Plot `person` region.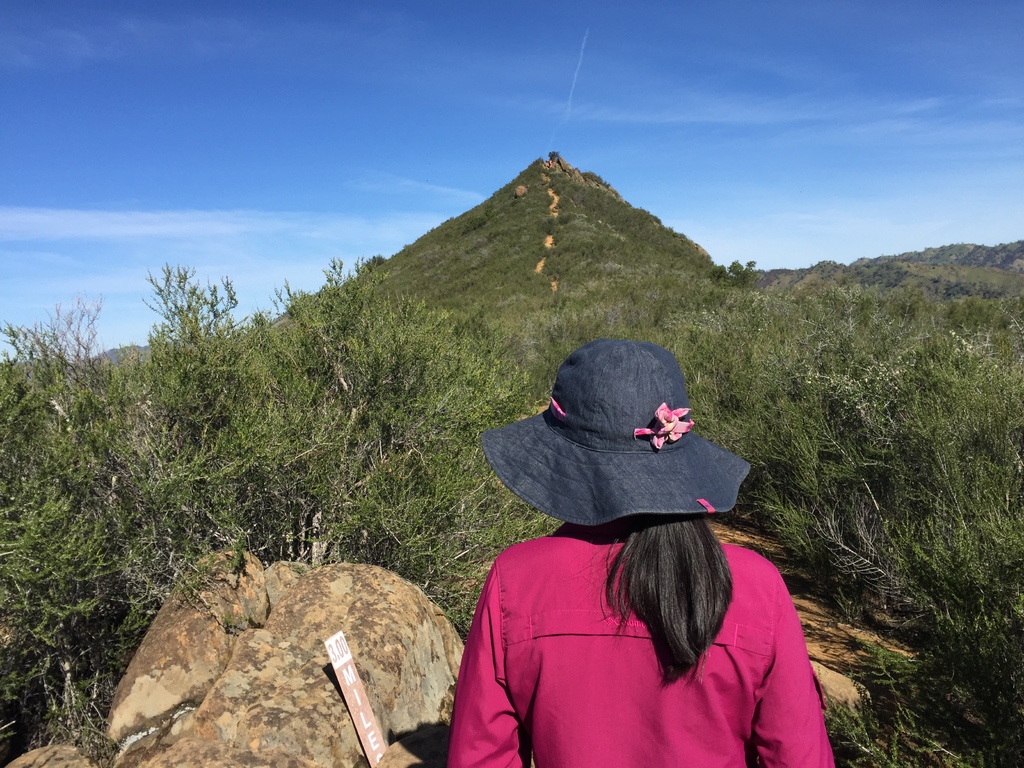
Plotted at 447/342/831/767.
